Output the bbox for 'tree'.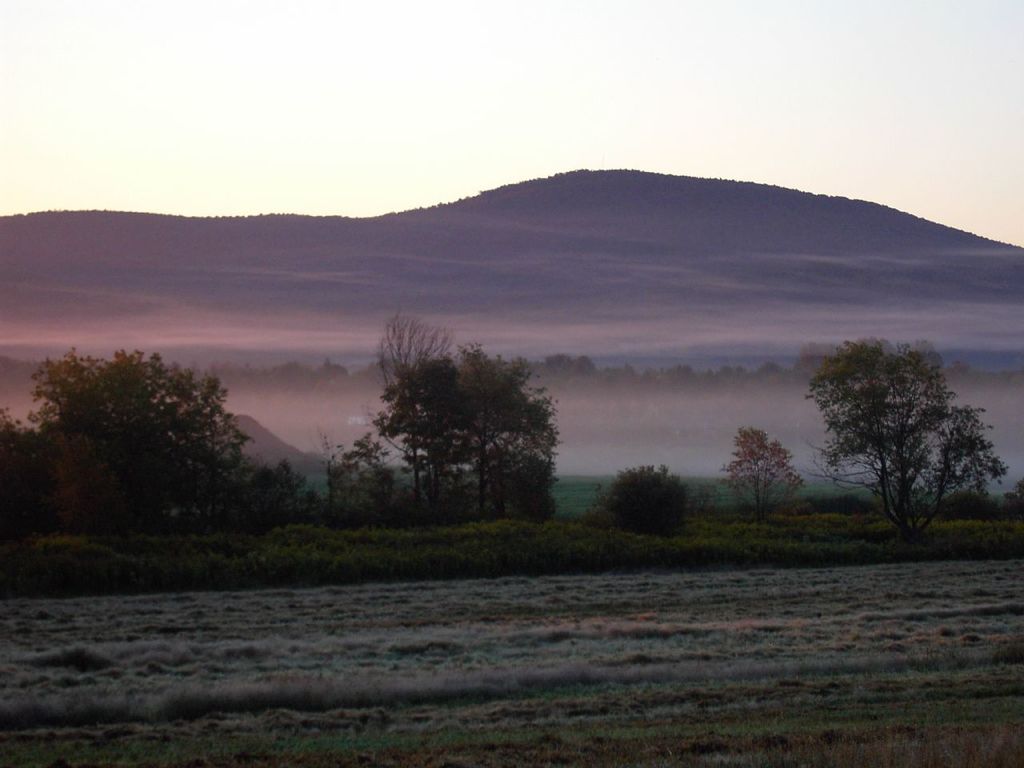
(left=714, top=426, right=810, bottom=522).
